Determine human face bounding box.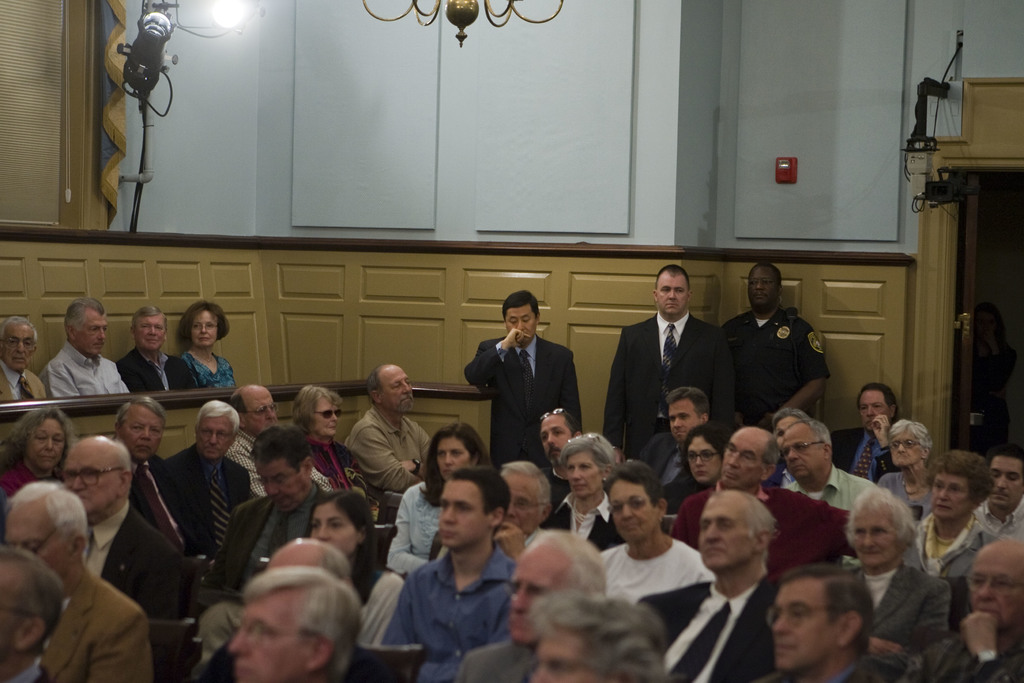
Determined: [left=311, top=392, right=340, bottom=440].
